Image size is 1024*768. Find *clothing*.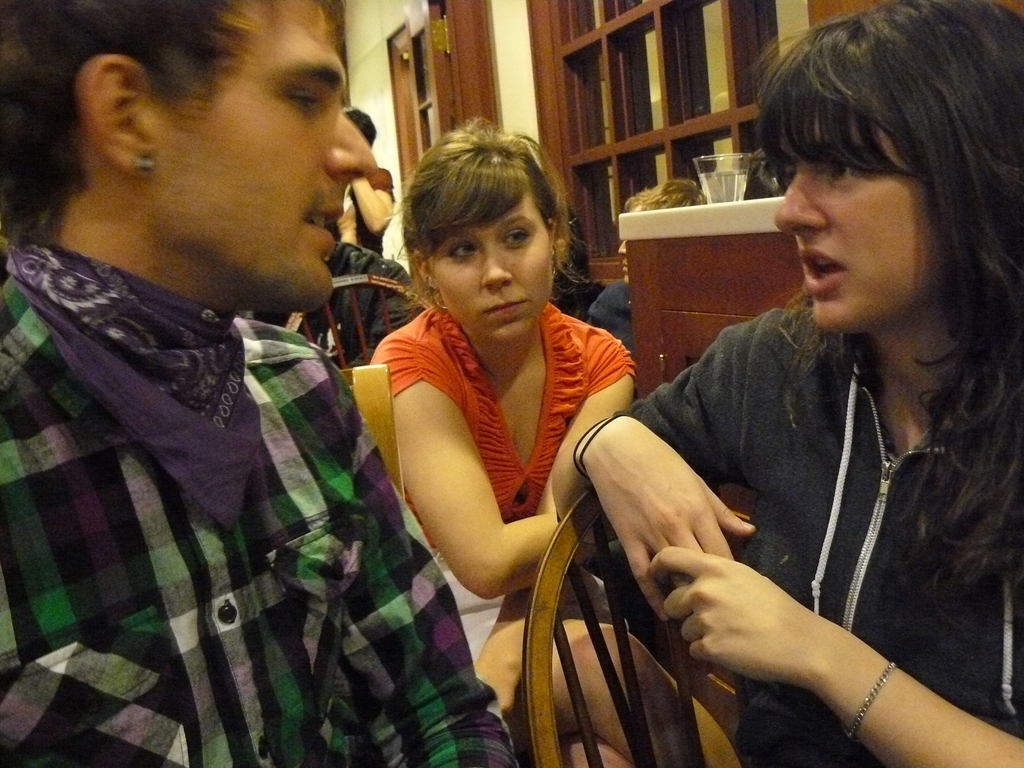
(372, 307, 640, 522).
